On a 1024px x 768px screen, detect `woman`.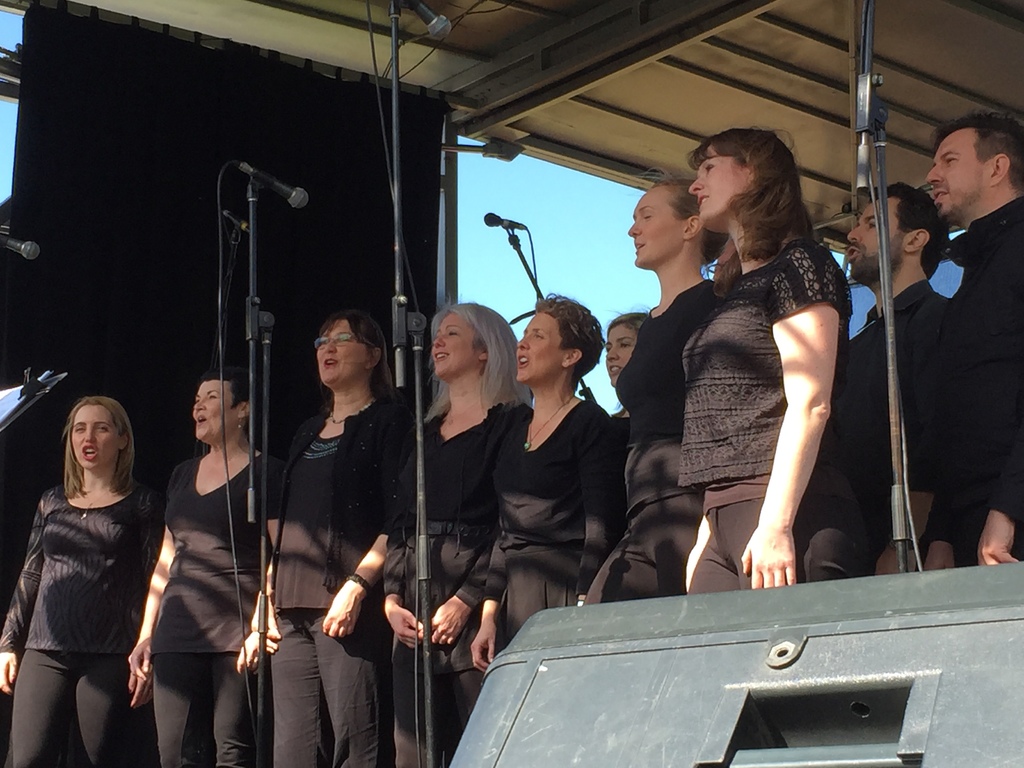
box=[257, 305, 412, 767].
